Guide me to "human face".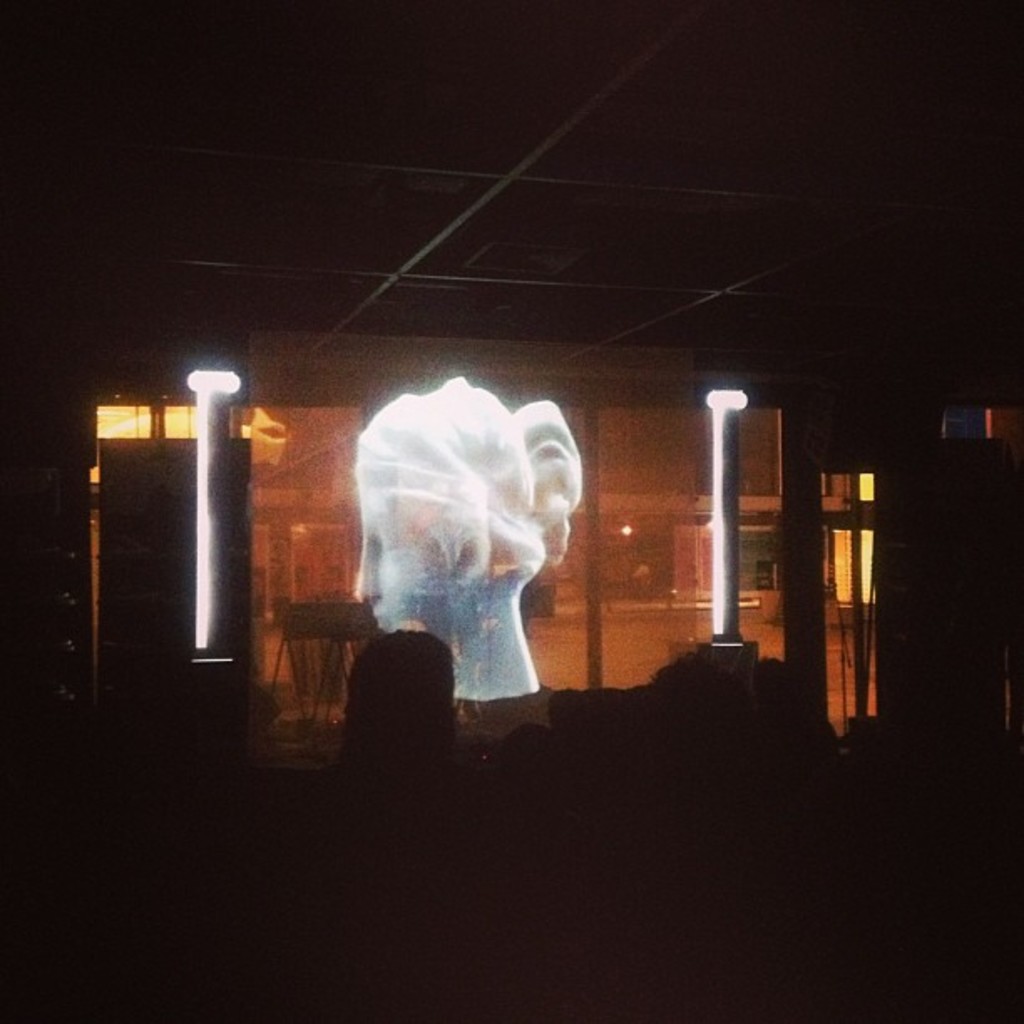
Guidance: {"x1": 353, "y1": 487, "x2": 448, "y2": 639}.
